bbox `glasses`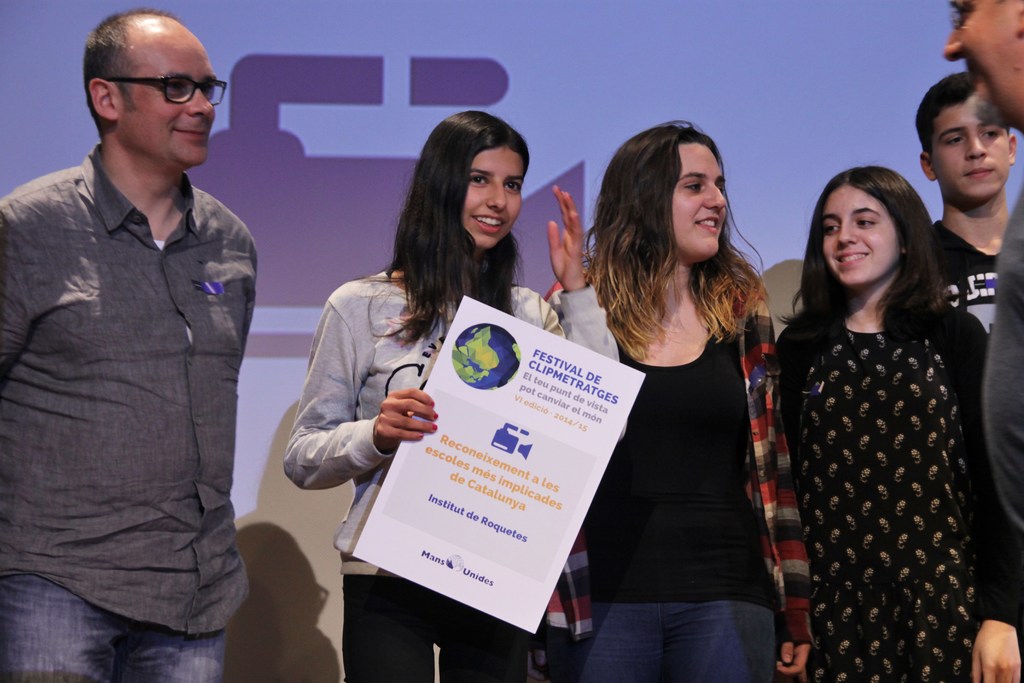
bbox=[108, 77, 228, 106]
